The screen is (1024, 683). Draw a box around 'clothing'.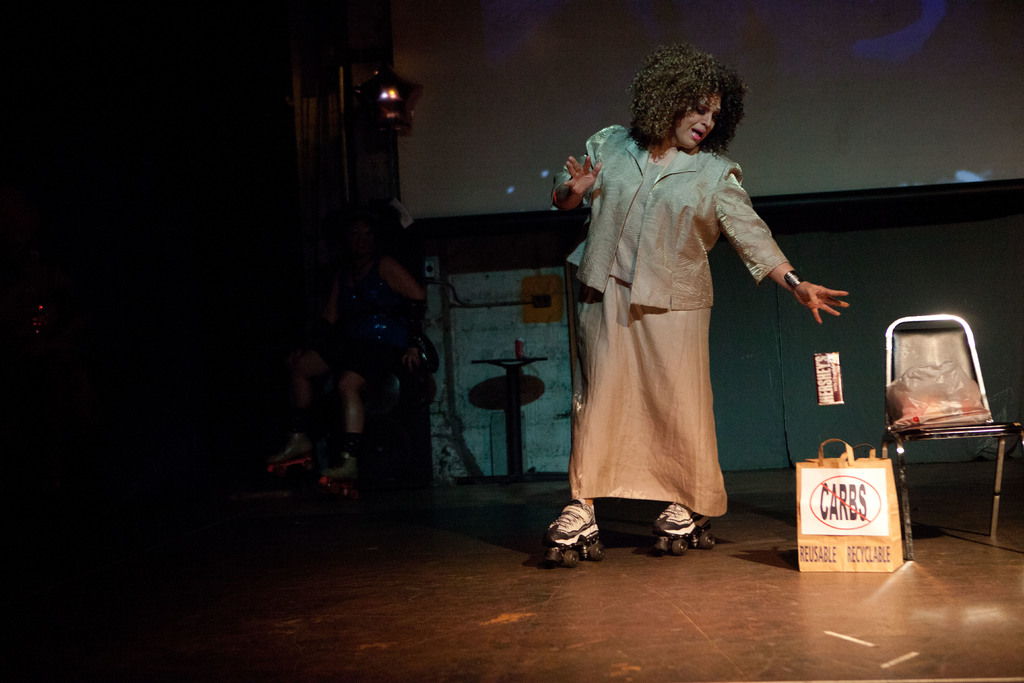
(572, 119, 821, 535).
